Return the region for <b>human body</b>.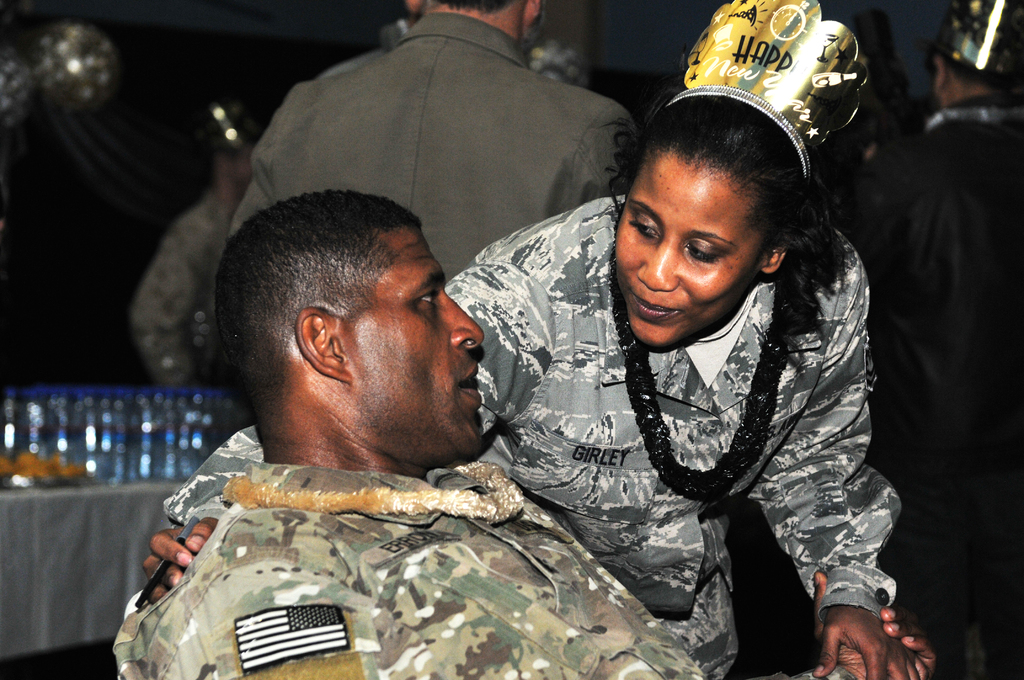
box=[145, 0, 940, 679].
